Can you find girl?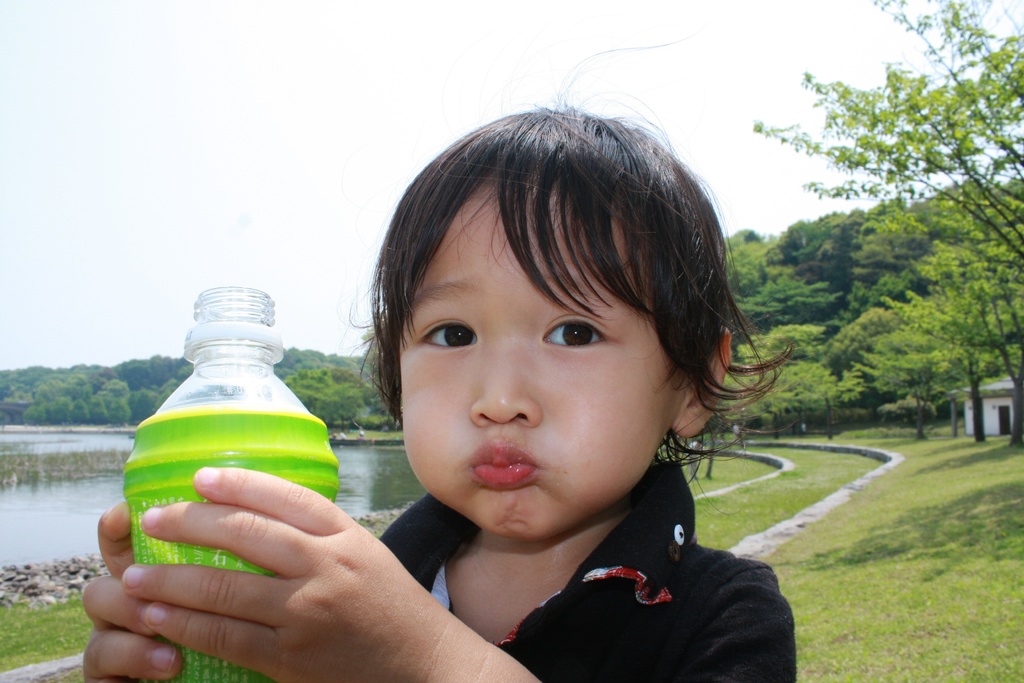
Yes, bounding box: 83 108 801 675.
